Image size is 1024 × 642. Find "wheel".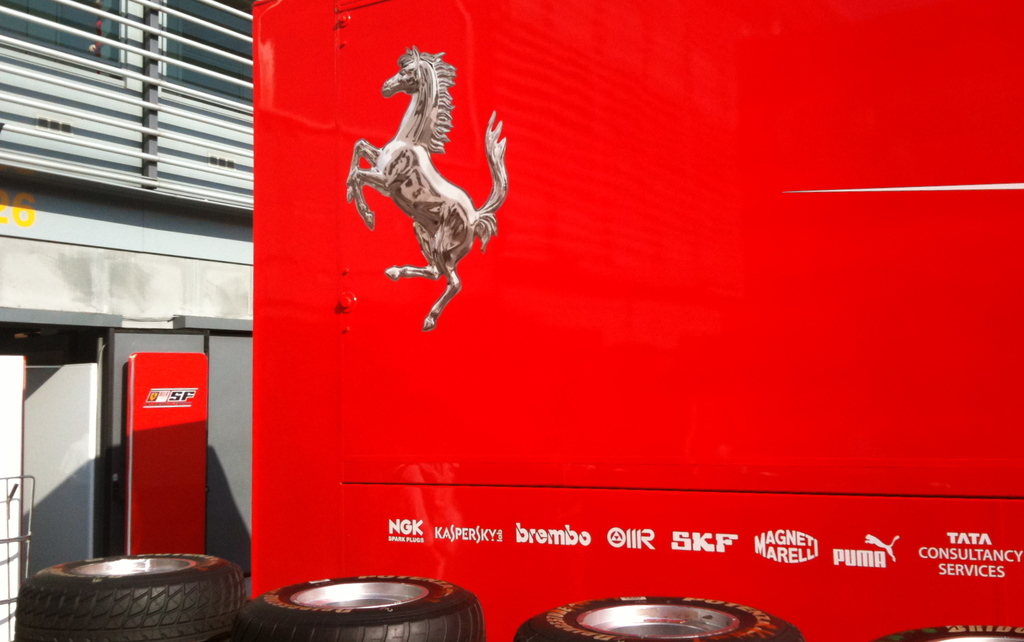
BBox(234, 578, 488, 641).
